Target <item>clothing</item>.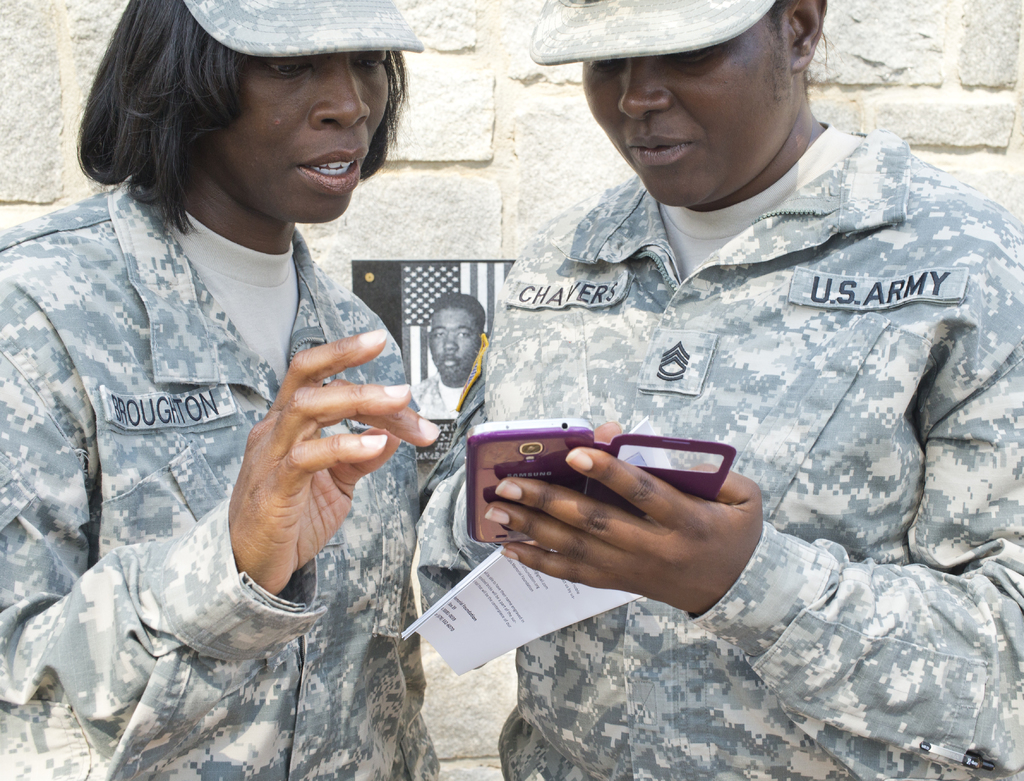
Target region: {"x1": 450, "y1": 117, "x2": 1023, "y2": 780}.
